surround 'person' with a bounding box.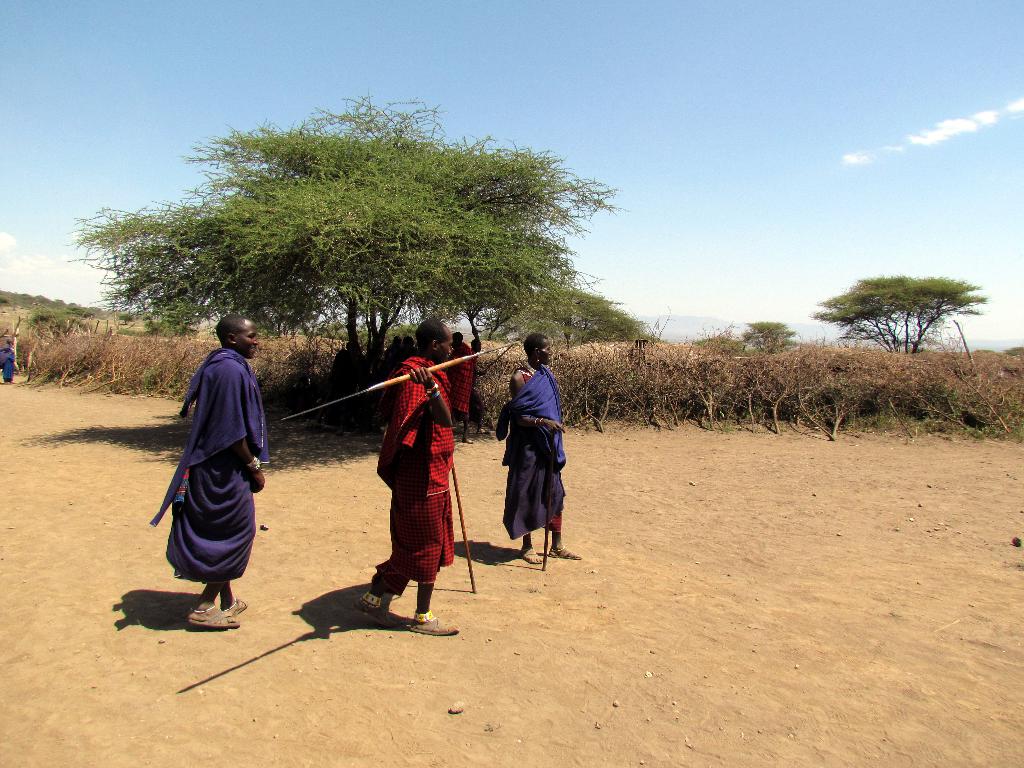
box=[364, 323, 406, 431].
